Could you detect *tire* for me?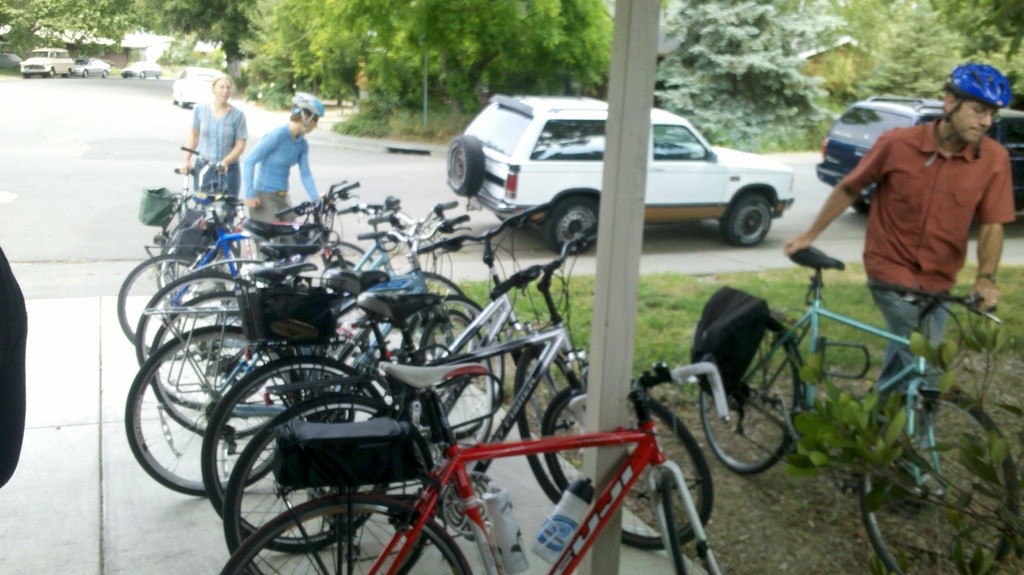
Detection result: x1=294 y1=238 x2=374 y2=286.
